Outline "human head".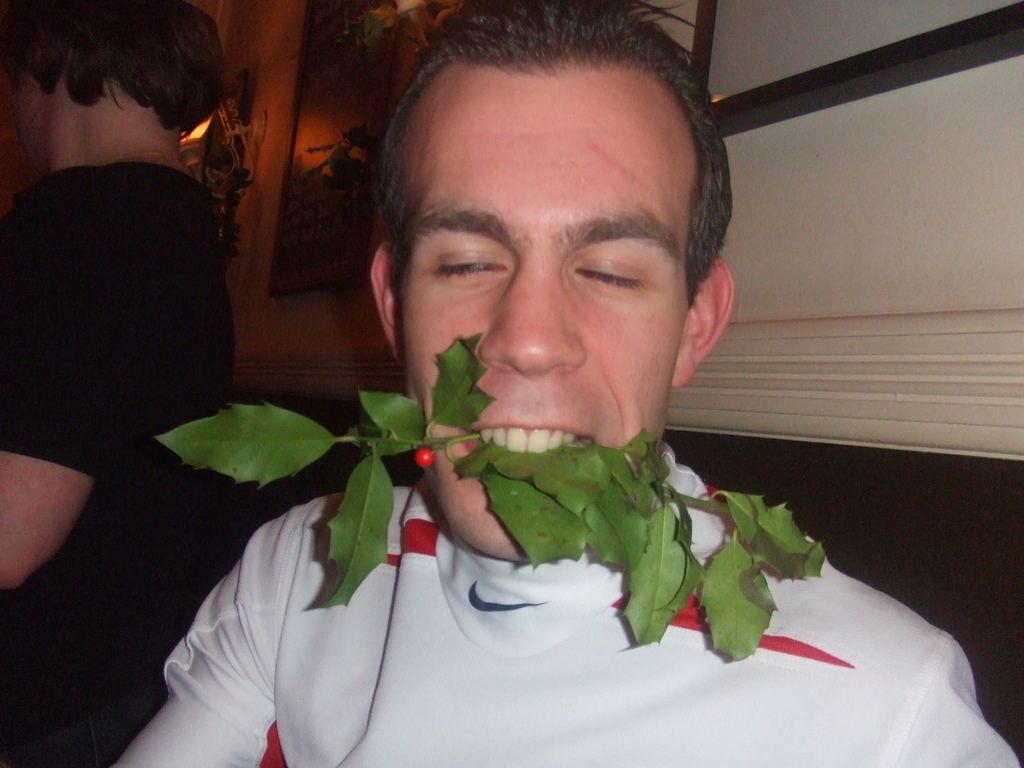
Outline: left=0, top=2, right=223, bottom=168.
